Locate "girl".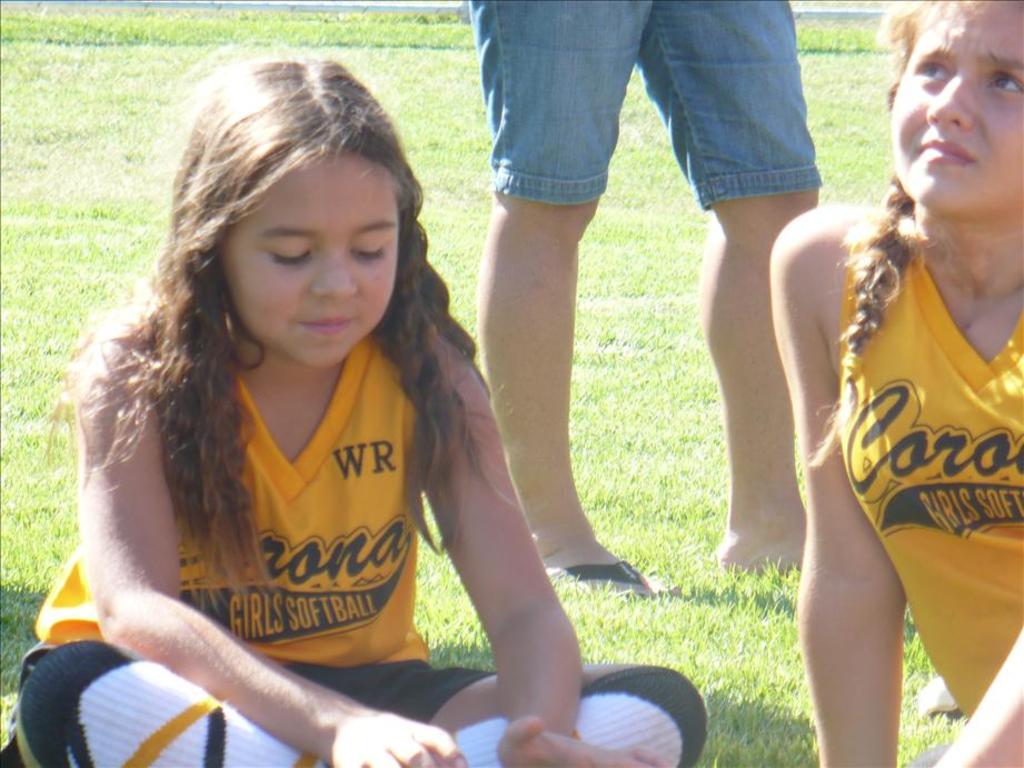
Bounding box: pyautogui.locateOnScreen(765, 0, 1023, 767).
